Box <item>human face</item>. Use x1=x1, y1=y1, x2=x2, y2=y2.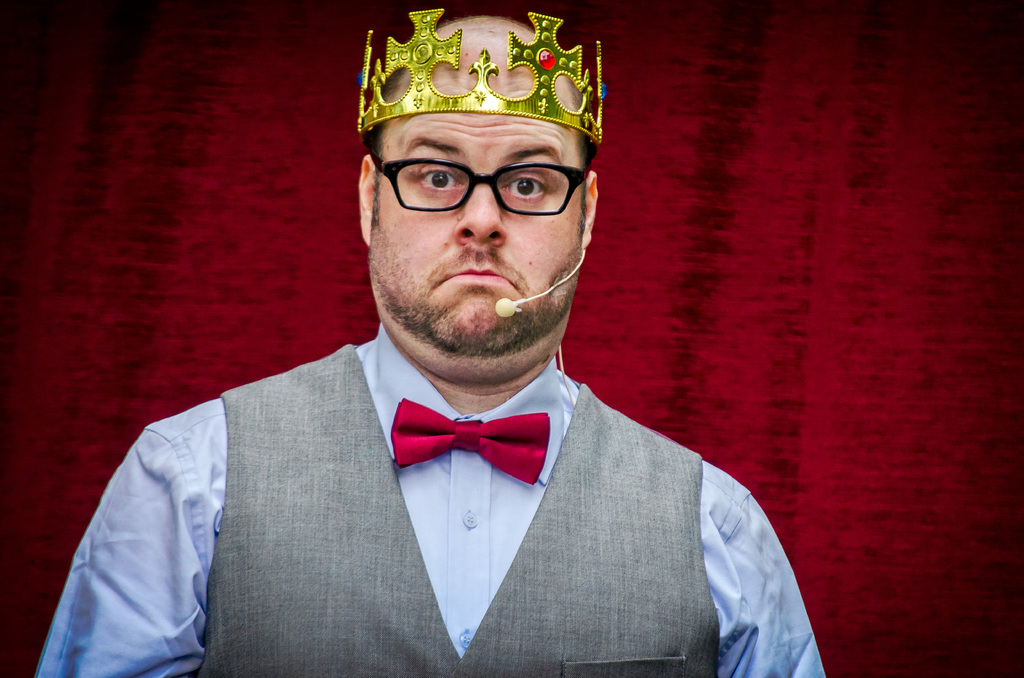
x1=358, y1=51, x2=586, y2=384.
